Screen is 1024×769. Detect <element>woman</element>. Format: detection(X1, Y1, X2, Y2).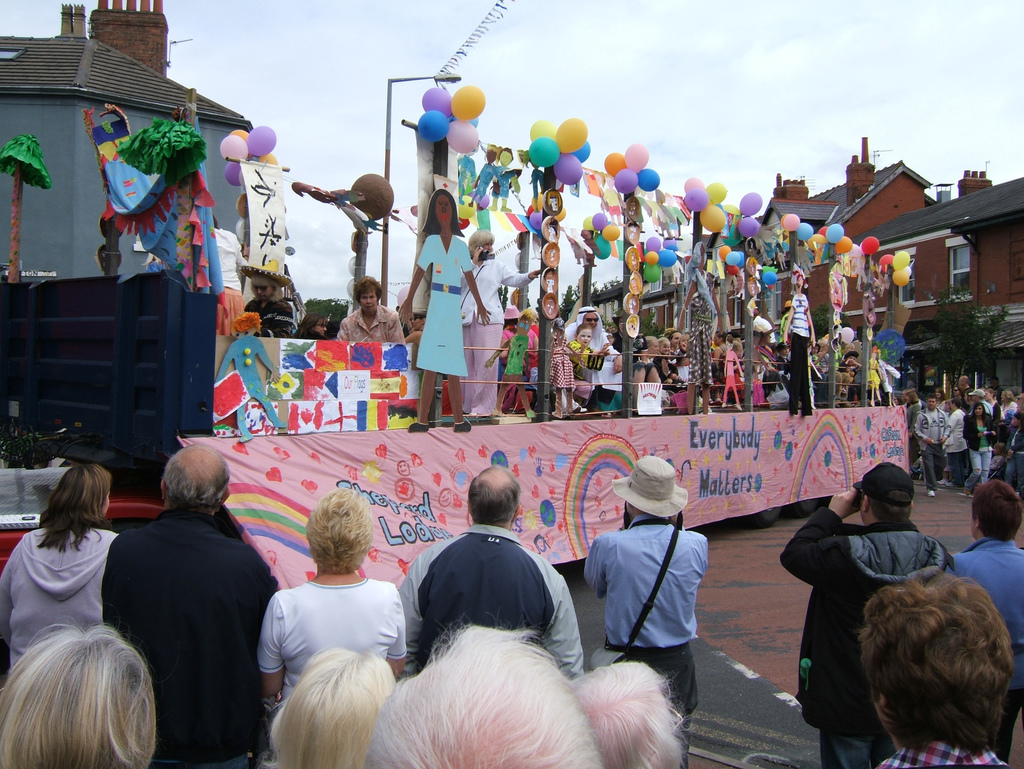
detection(252, 503, 416, 716).
